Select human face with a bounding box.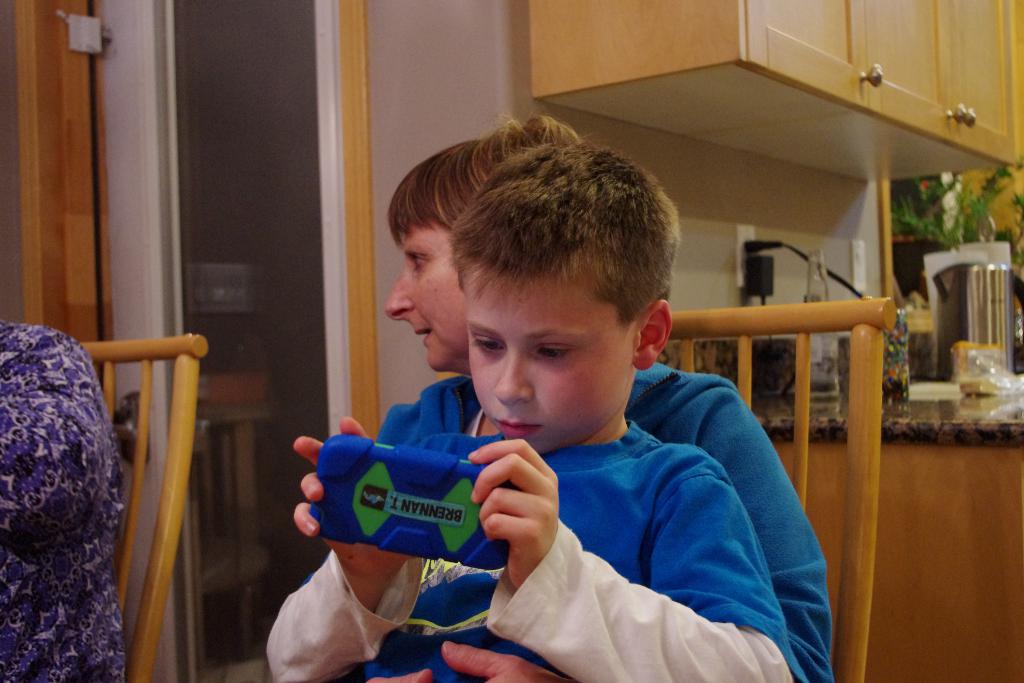
(x1=388, y1=224, x2=470, y2=378).
